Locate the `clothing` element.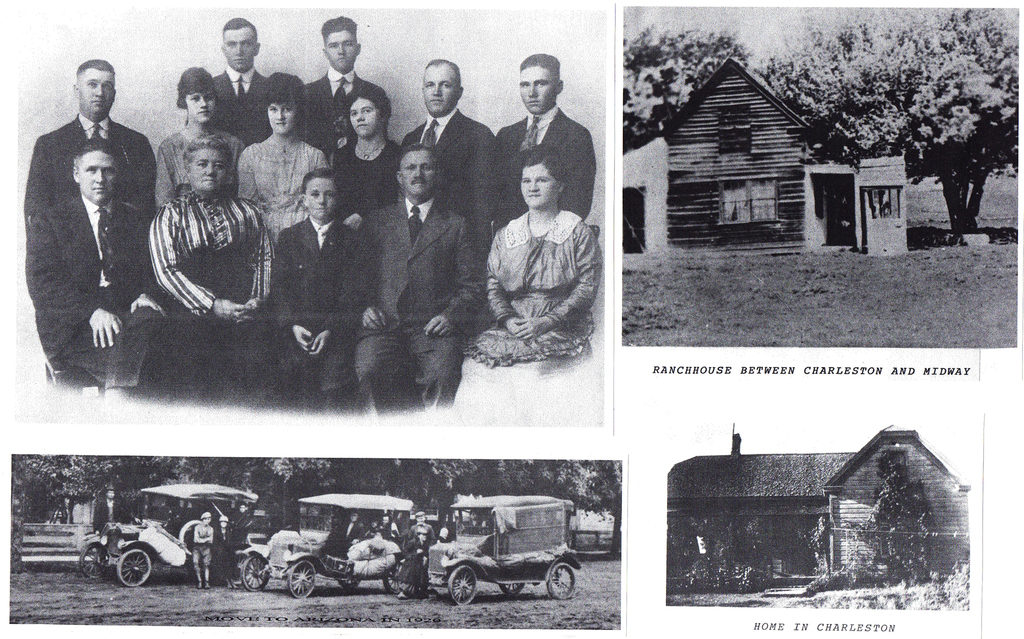
Element bbox: pyautogui.locateOnScreen(476, 160, 609, 373).
